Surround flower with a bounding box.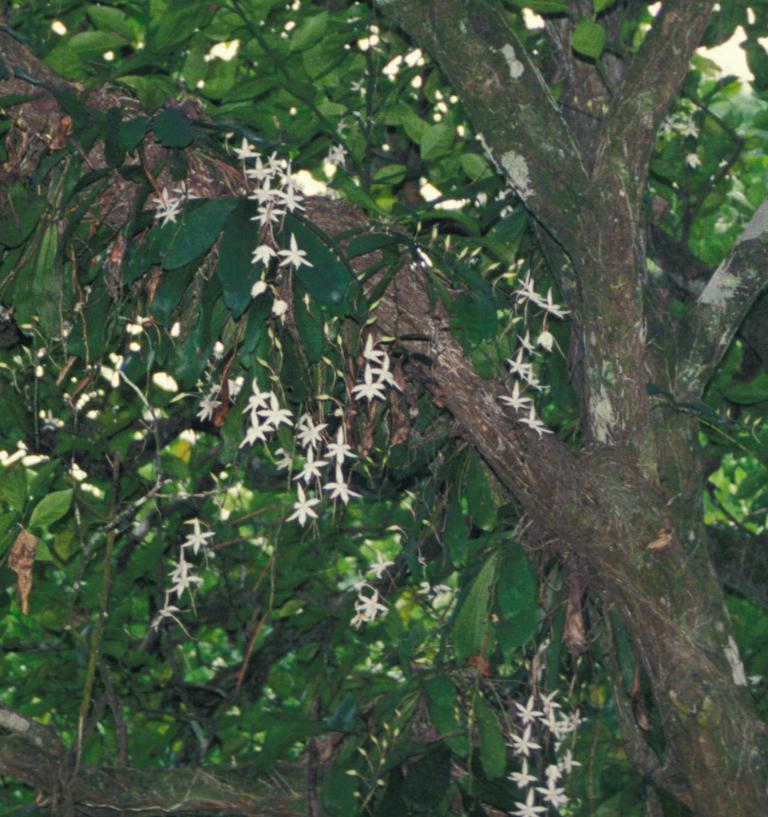
detection(152, 189, 177, 213).
